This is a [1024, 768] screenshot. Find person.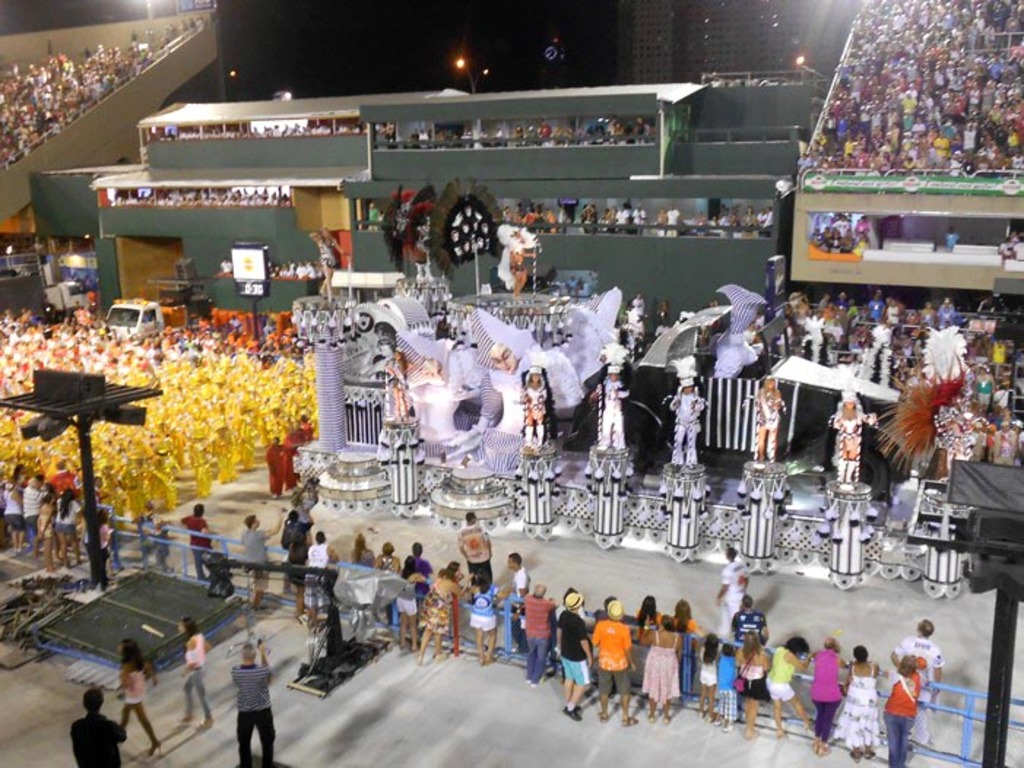
Bounding box: BBox(351, 534, 375, 562).
